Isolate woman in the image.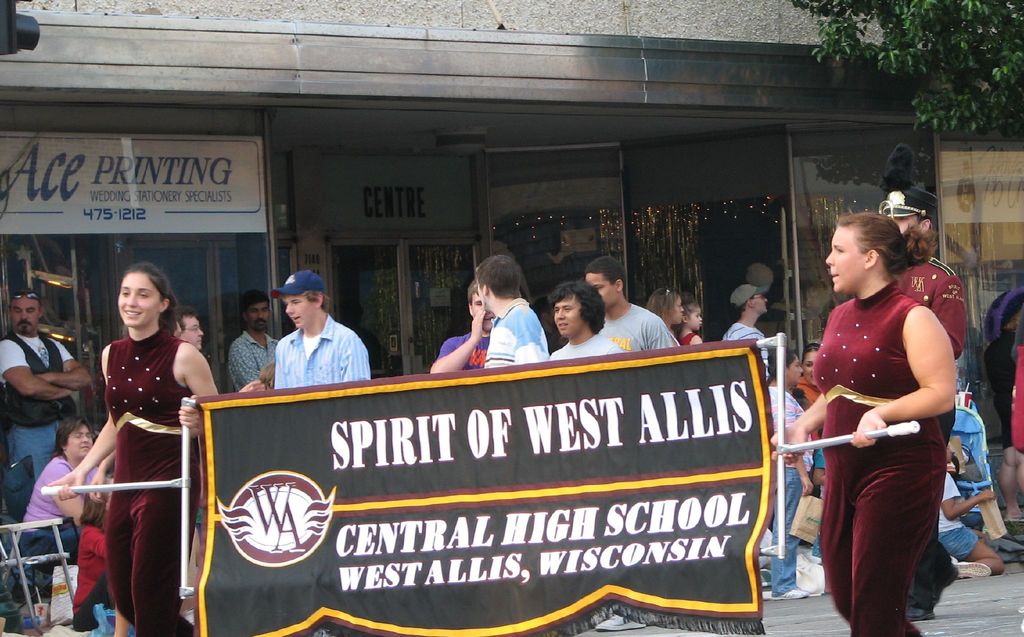
Isolated region: {"left": 646, "top": 285, "right": 685, "bottom": 342}.
